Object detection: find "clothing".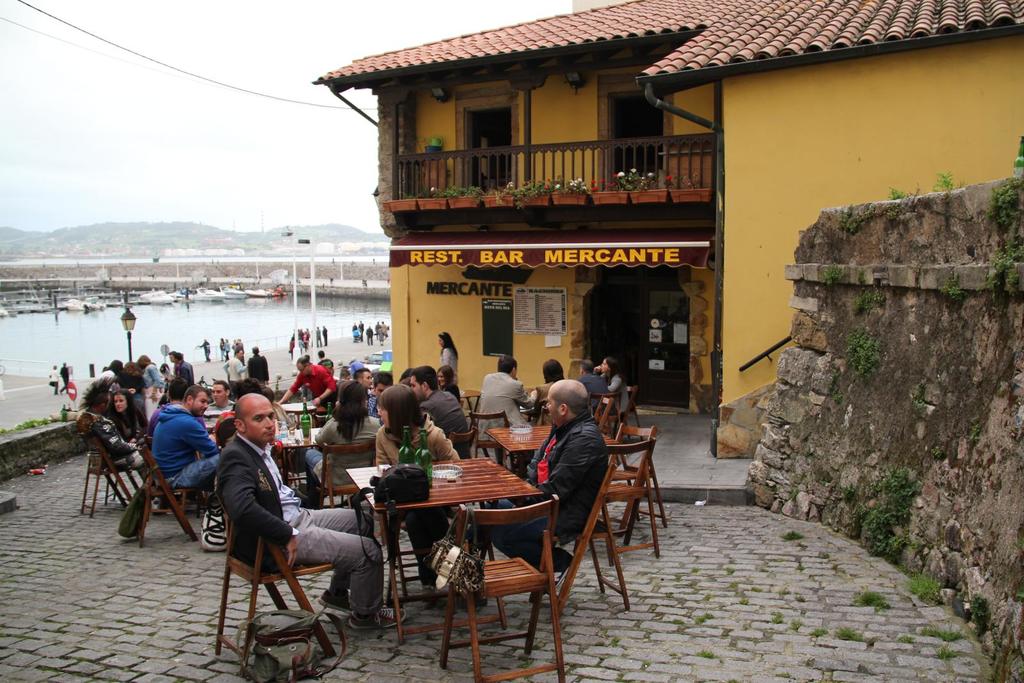
pyautogui.locateOnScreen(351, 364, 364, 380).
